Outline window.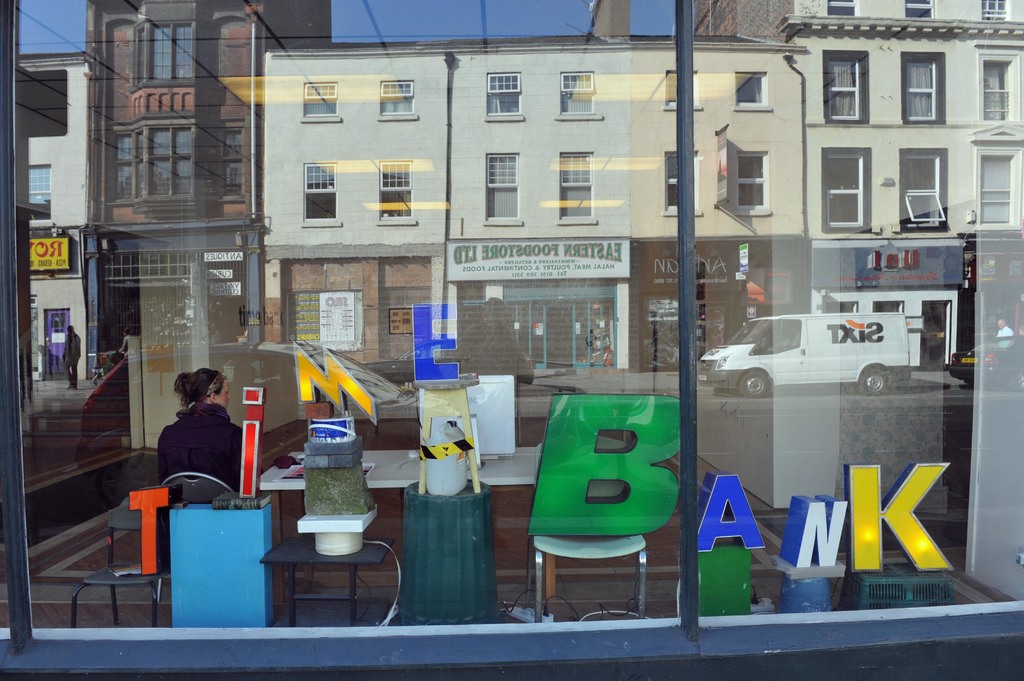
Outline: 828, 150, 863, 232.
